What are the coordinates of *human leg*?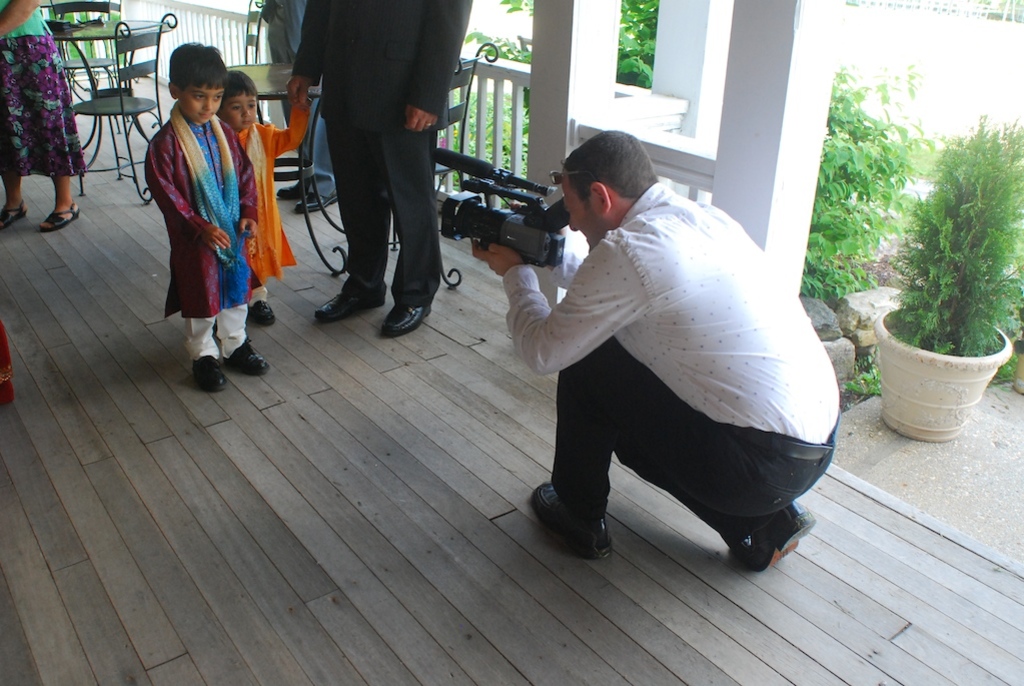
left=0, top=42, right=24, bottom=230.
